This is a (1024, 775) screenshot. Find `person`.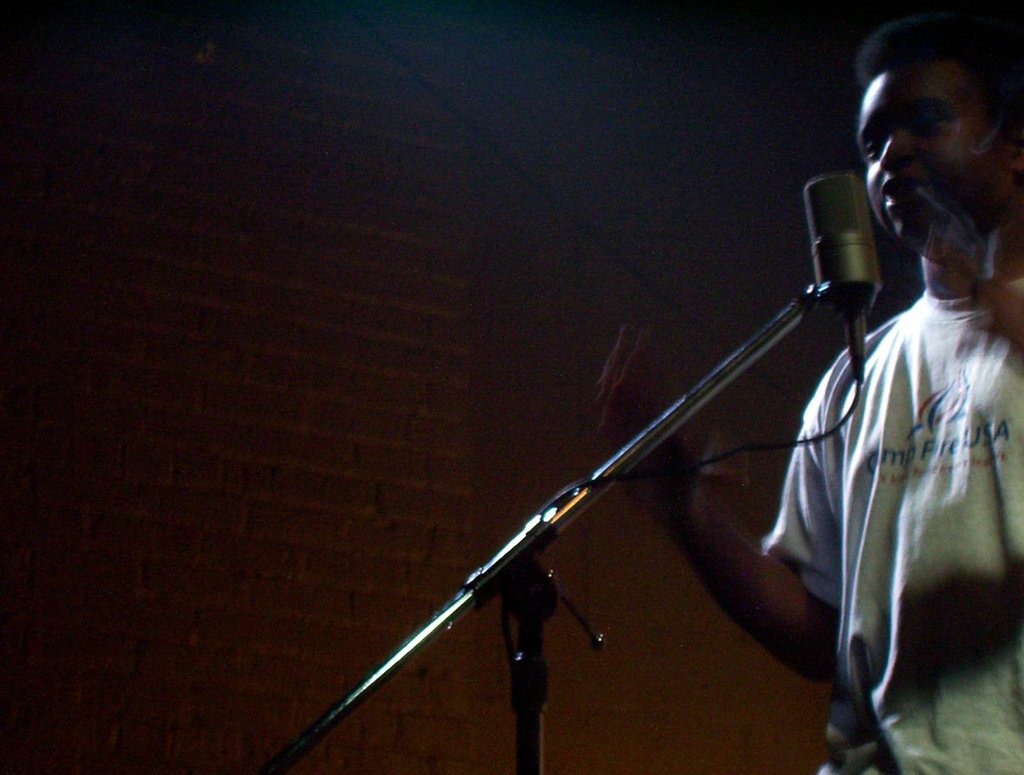
Bounding box: BBox(601, 10, 1023, 774).
